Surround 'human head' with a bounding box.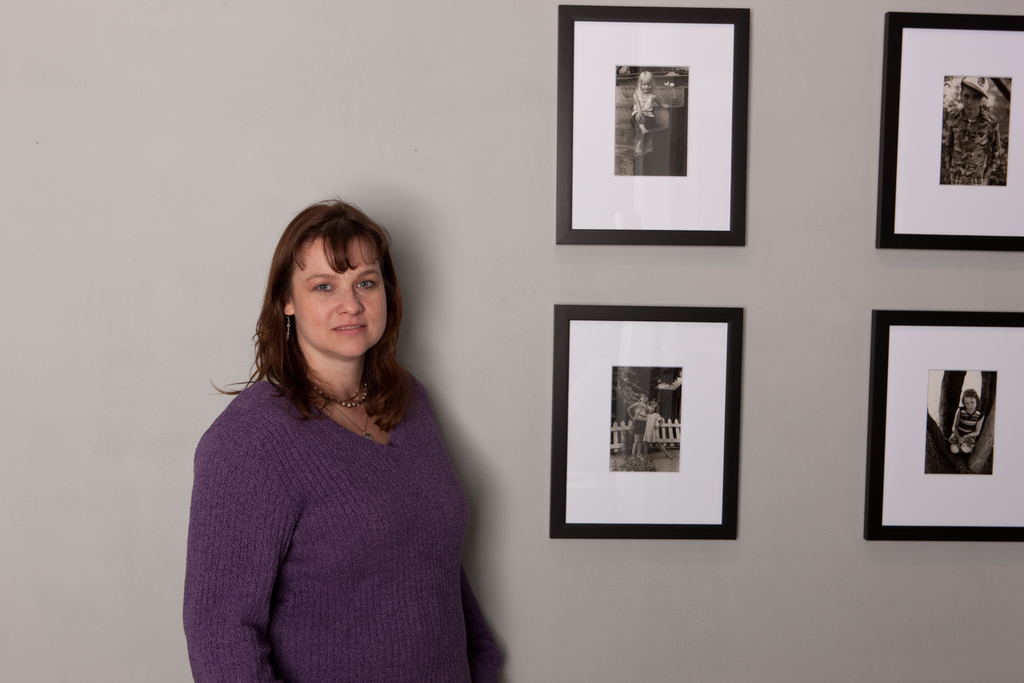
641 394 648 403.
